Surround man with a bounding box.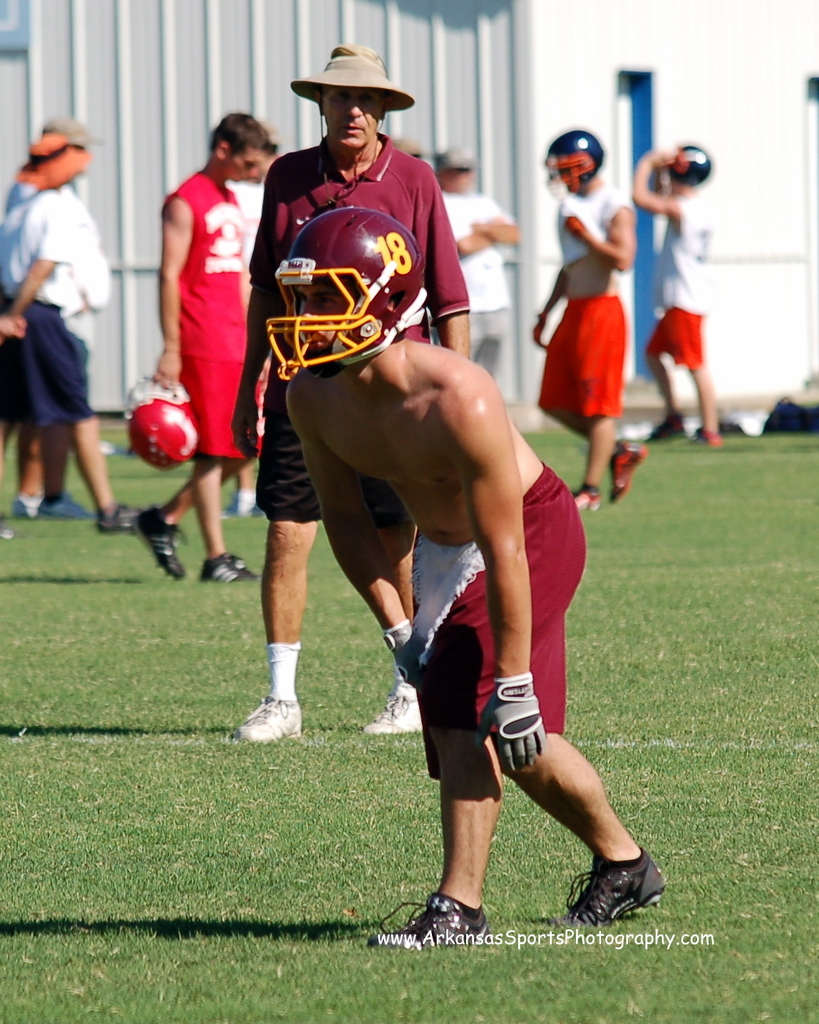
x1=130 y1=106 x2=274 y2=583.
